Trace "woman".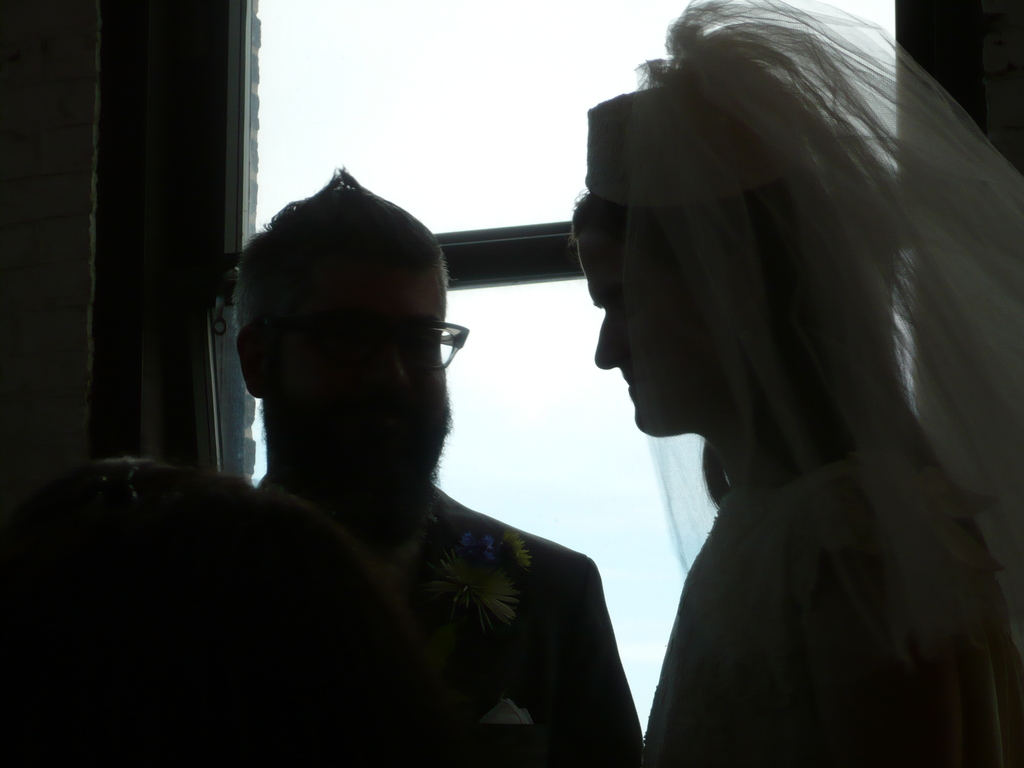
Traced to {"left": 560, "top": 0, "right": 1023, "bottom": 767}.
